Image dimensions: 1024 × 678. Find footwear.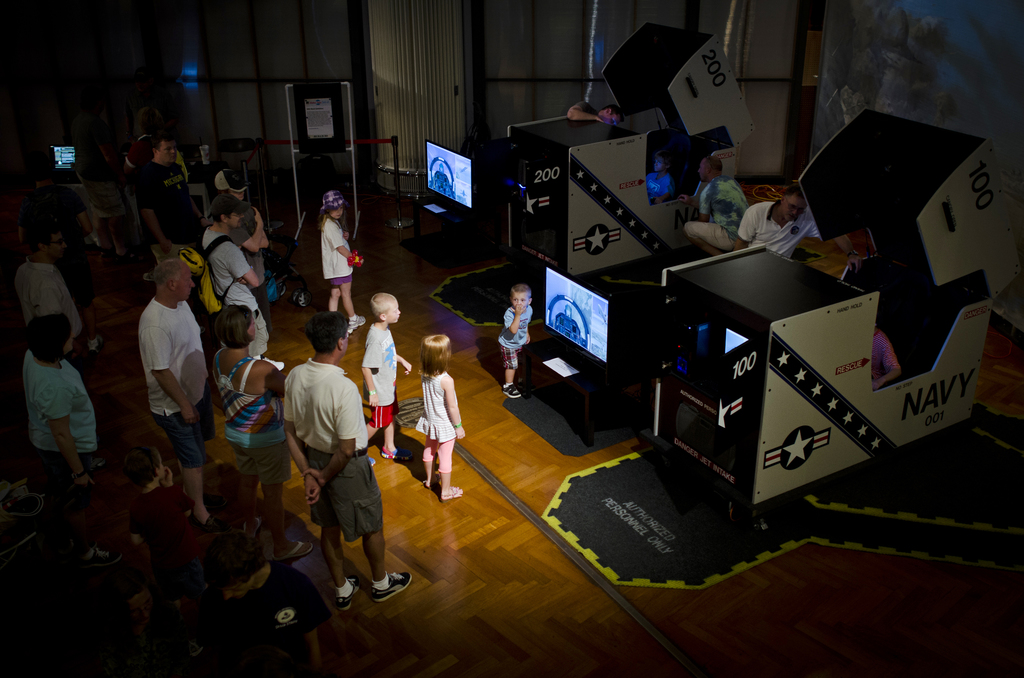
box(283, 538, 320, 558).
